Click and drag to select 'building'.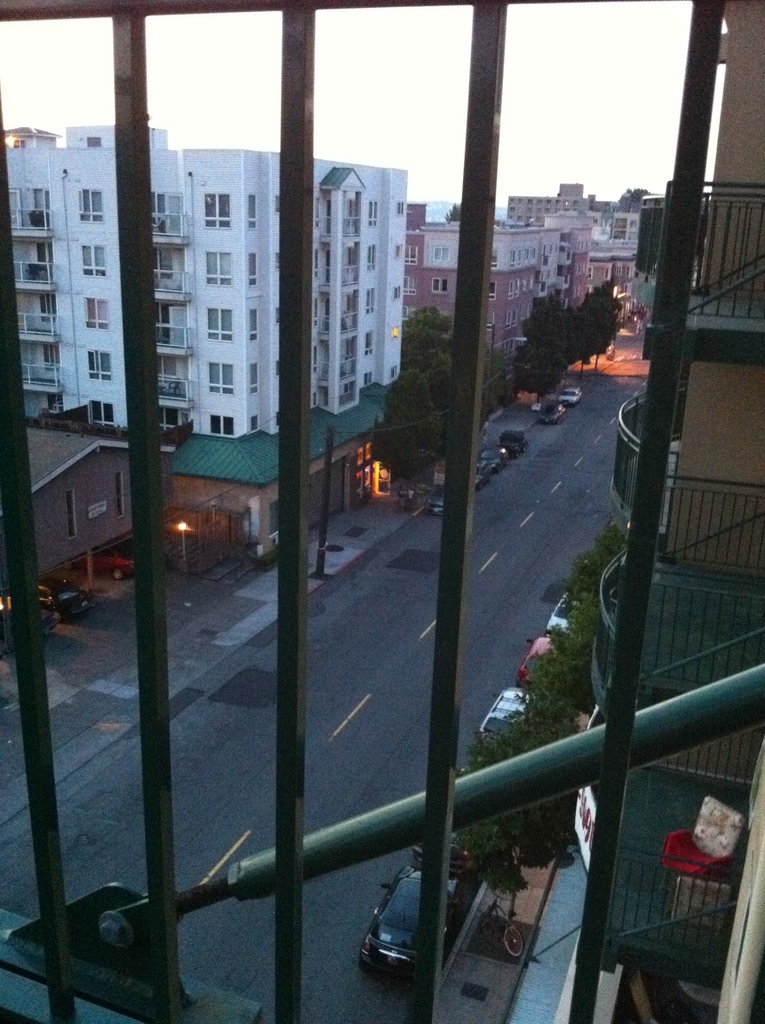
Selection: (0,0,764,1023).
